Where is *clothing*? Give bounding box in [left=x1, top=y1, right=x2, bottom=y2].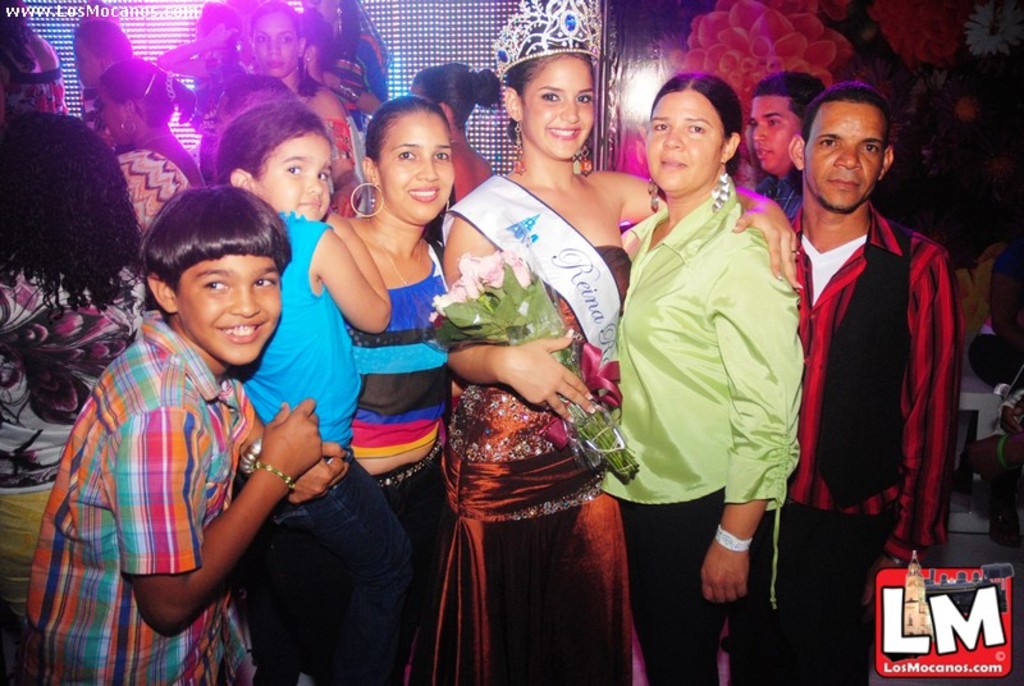
[left=0, top=0, right=956, bottom=681].
